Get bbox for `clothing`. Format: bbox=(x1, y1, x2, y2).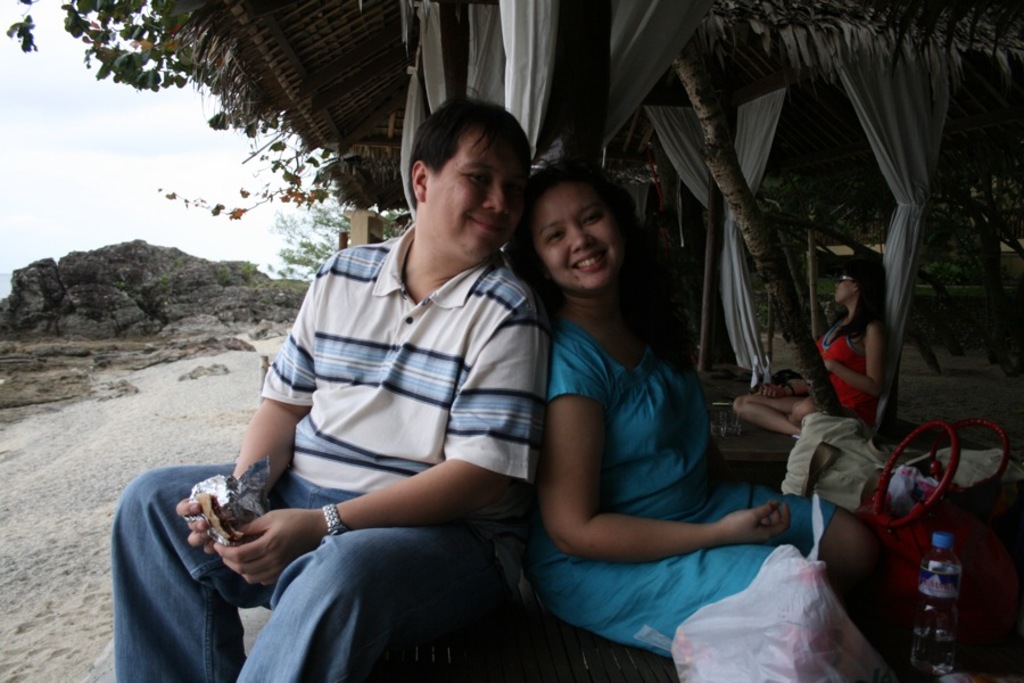
bbox=(261, 227, 550, 495).
